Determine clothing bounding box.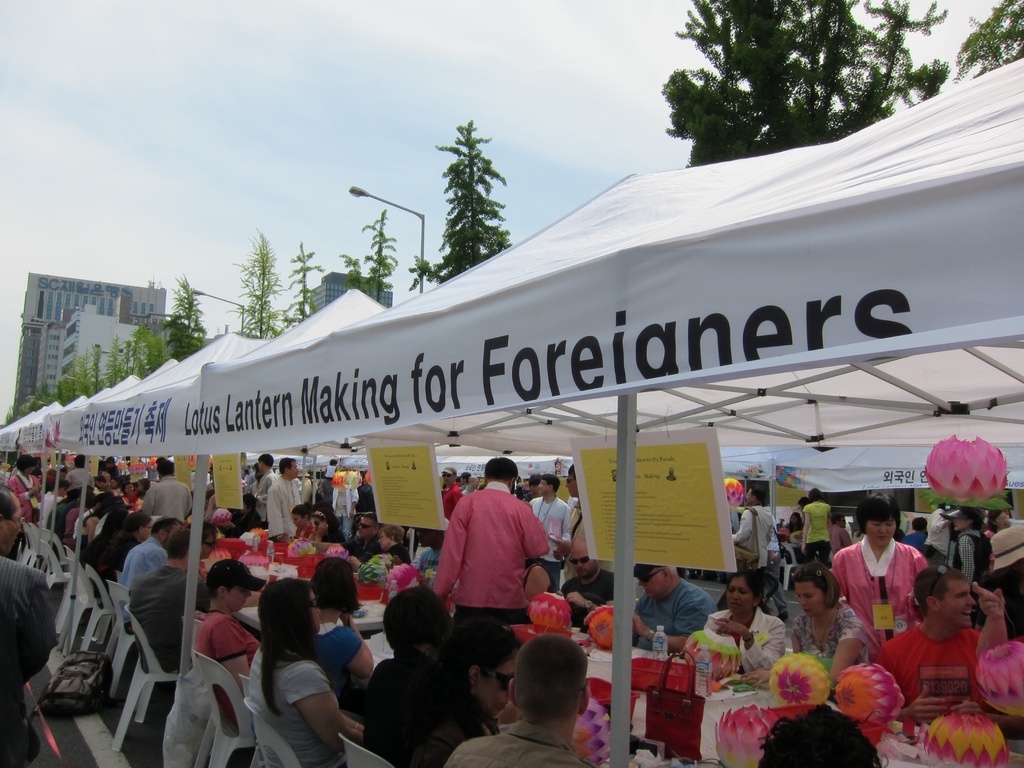
Determined: 250,471,279,492.
